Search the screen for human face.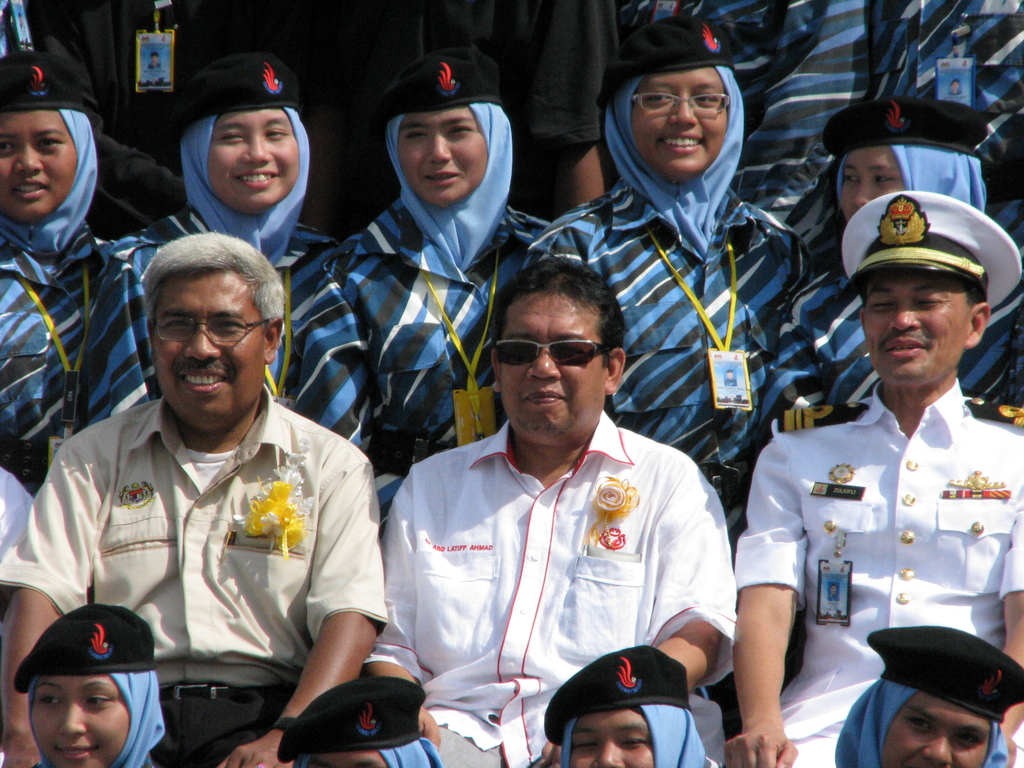
Found at <region>0, 108, 80, 220</region>.
